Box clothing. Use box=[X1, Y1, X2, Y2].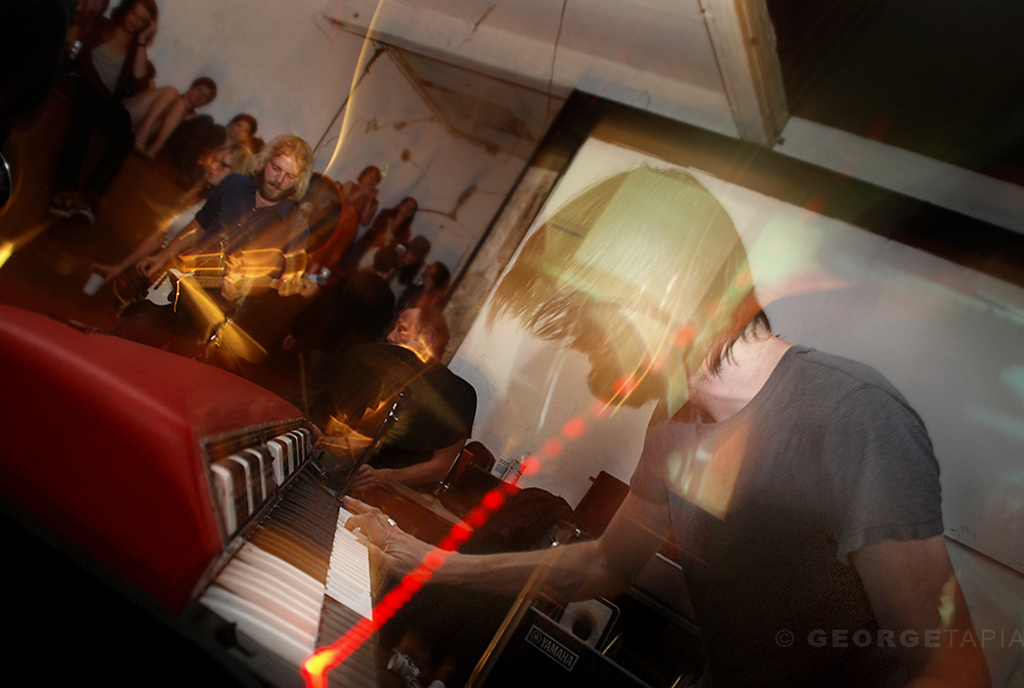
box=[145, 82, 188, 154].
